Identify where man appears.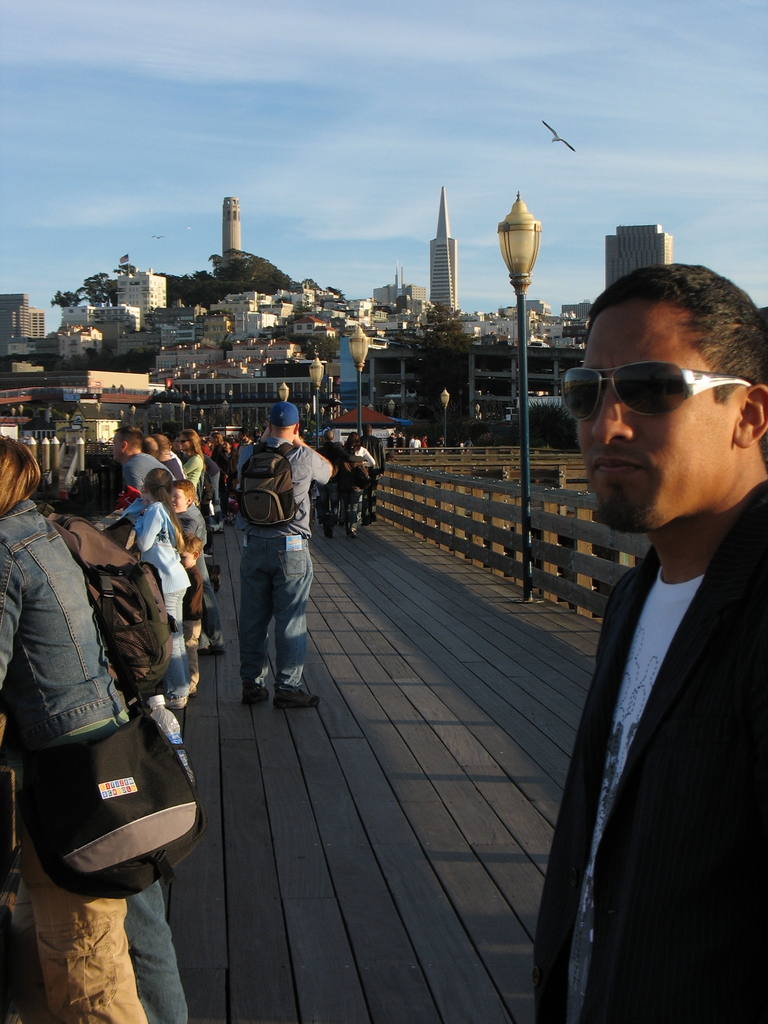
Appears at [x1=238, y1=395, x2=339, y2=704].
